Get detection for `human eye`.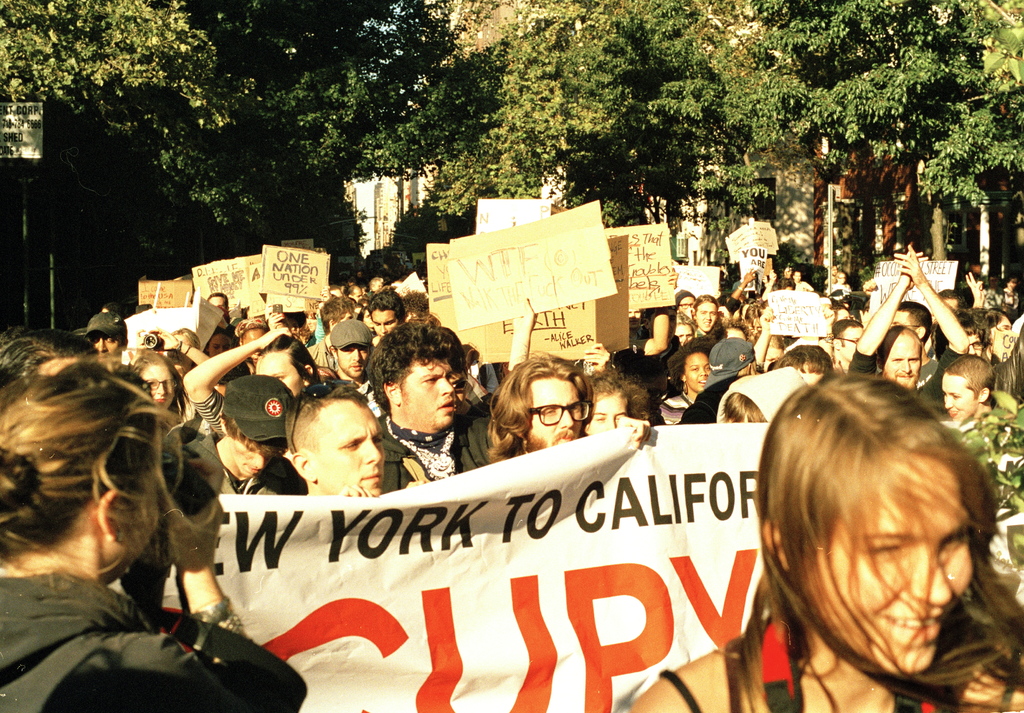
Detection: [940, 535, 968, 554].
